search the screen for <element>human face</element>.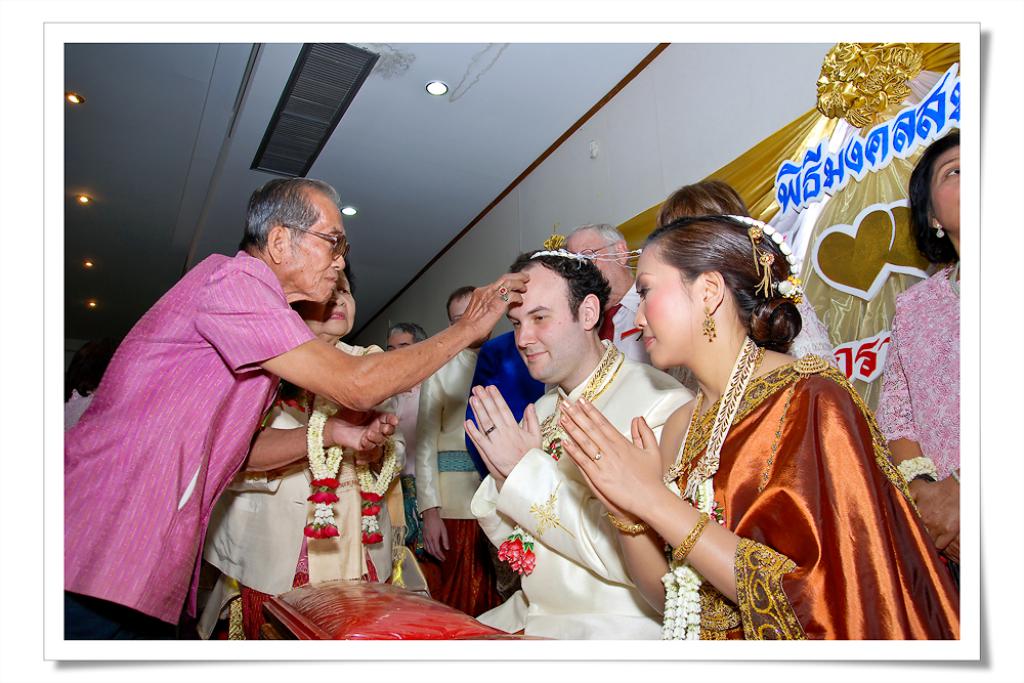
Found at <box>562,233,623,296</box>.
